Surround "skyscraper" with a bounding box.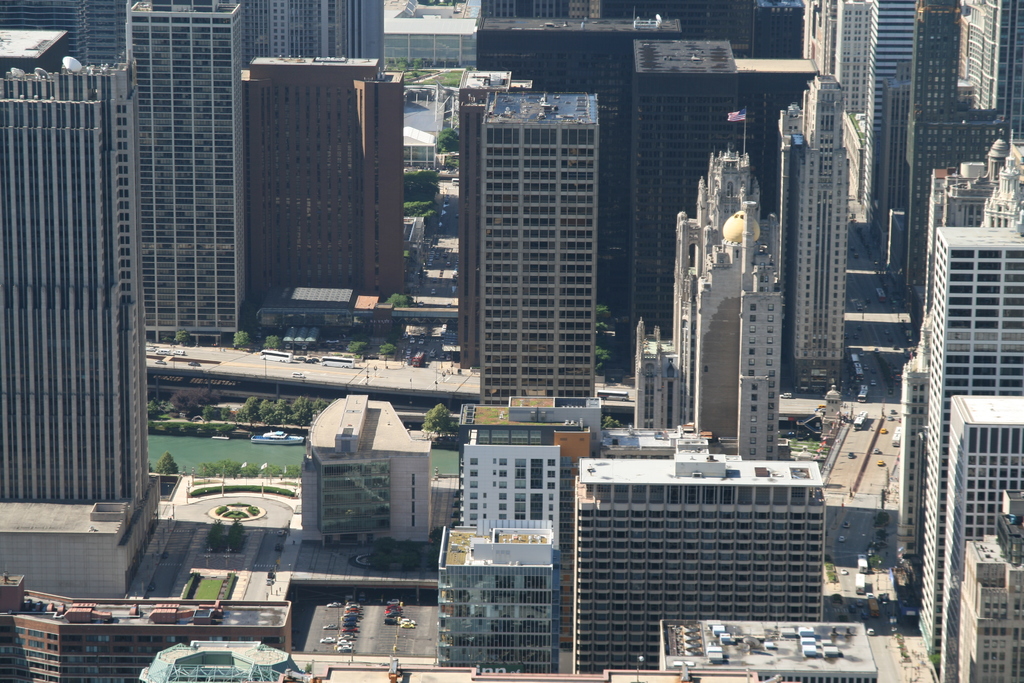
x1=124 y1=0 x2=249 y2=341.
